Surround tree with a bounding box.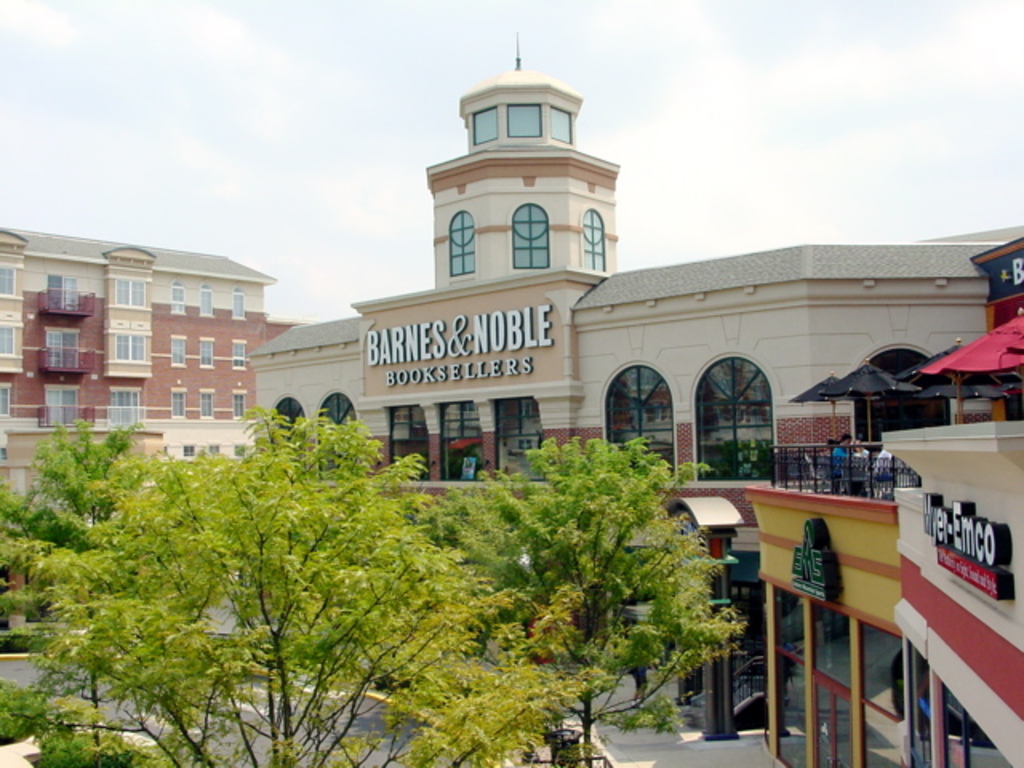
(386,430,750,766).
